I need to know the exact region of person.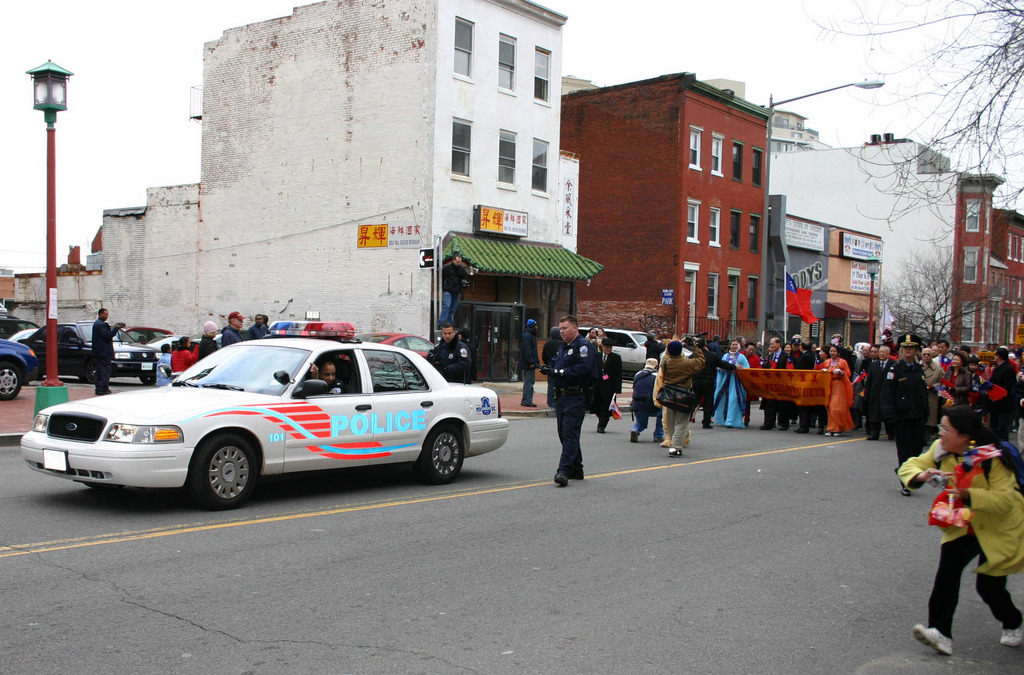
Region: x1=90 y1=305 x2=126 y2=393.
